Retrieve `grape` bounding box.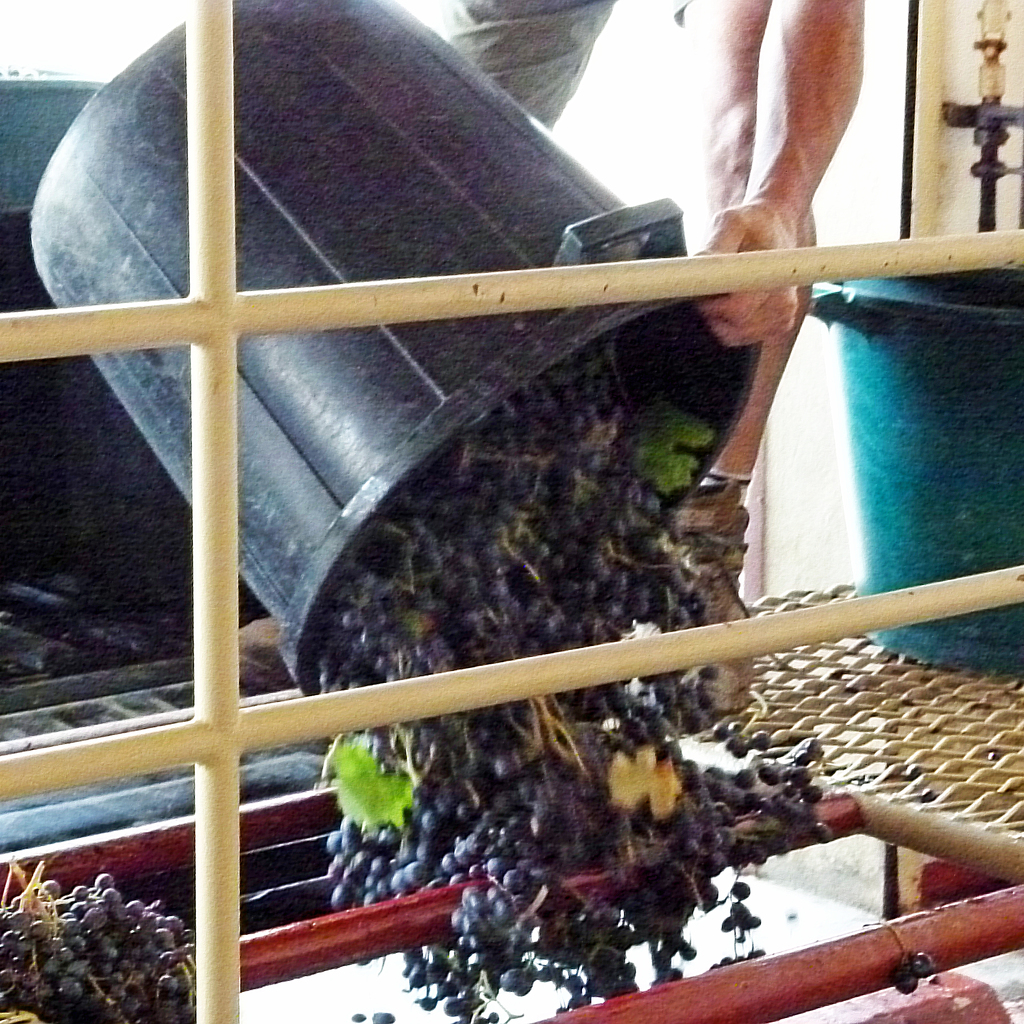
Bounding box: <bbox>908, 952, 931, 979</bbox>.
